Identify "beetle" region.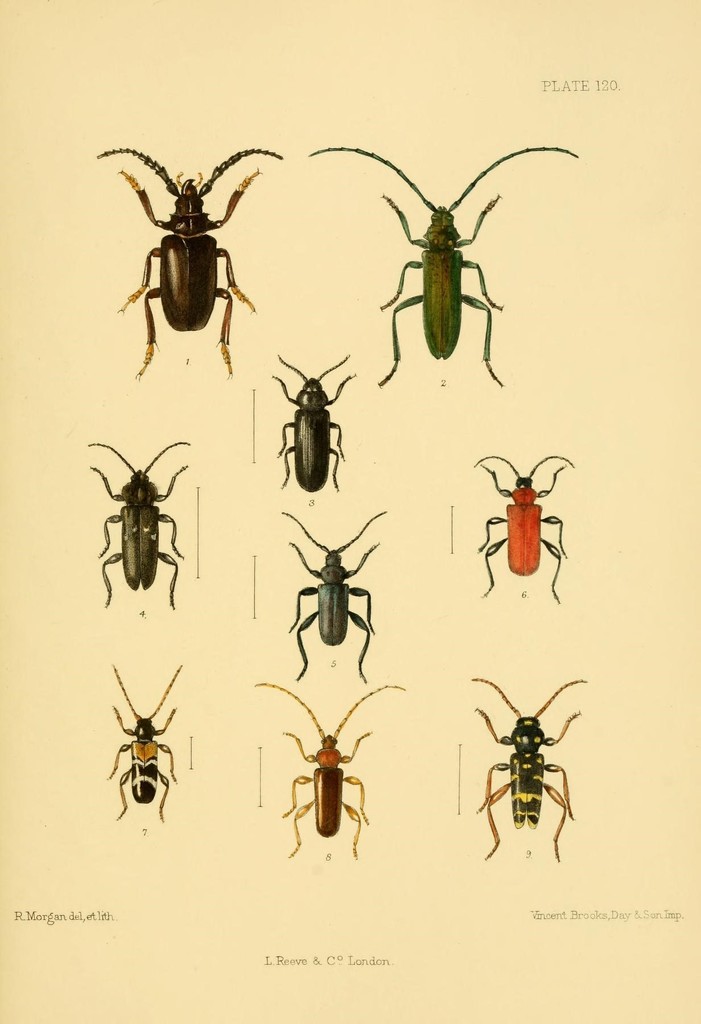
Region: 362:125:559:398.
